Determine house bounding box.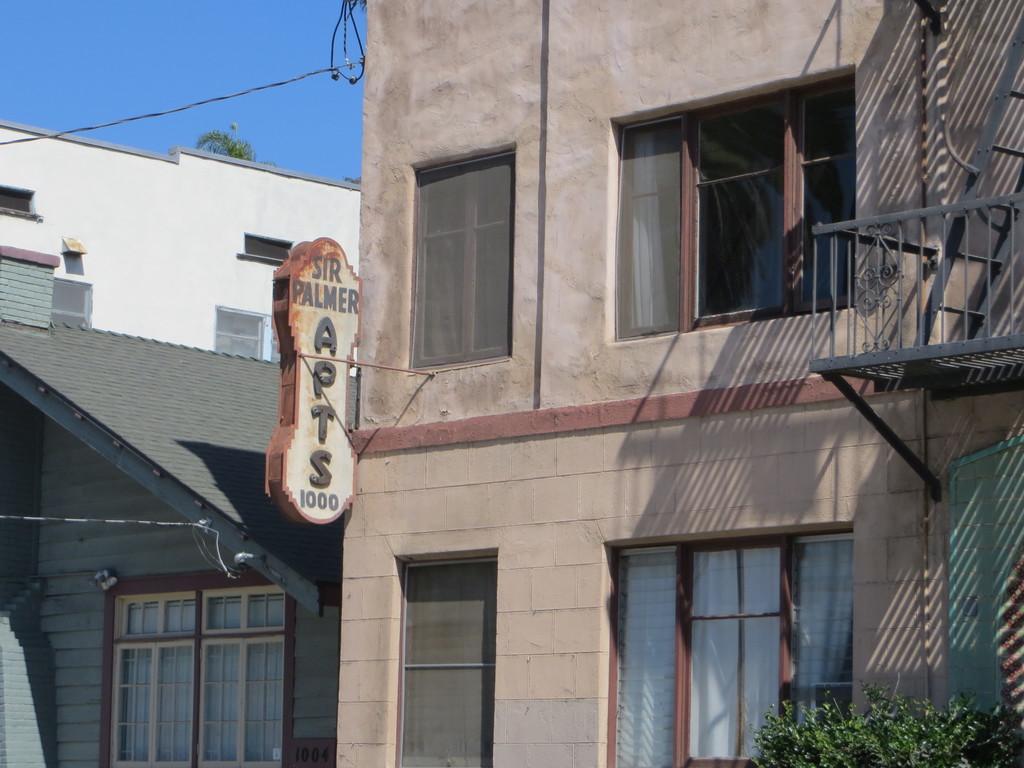
Determined: 0 314 344 767.
